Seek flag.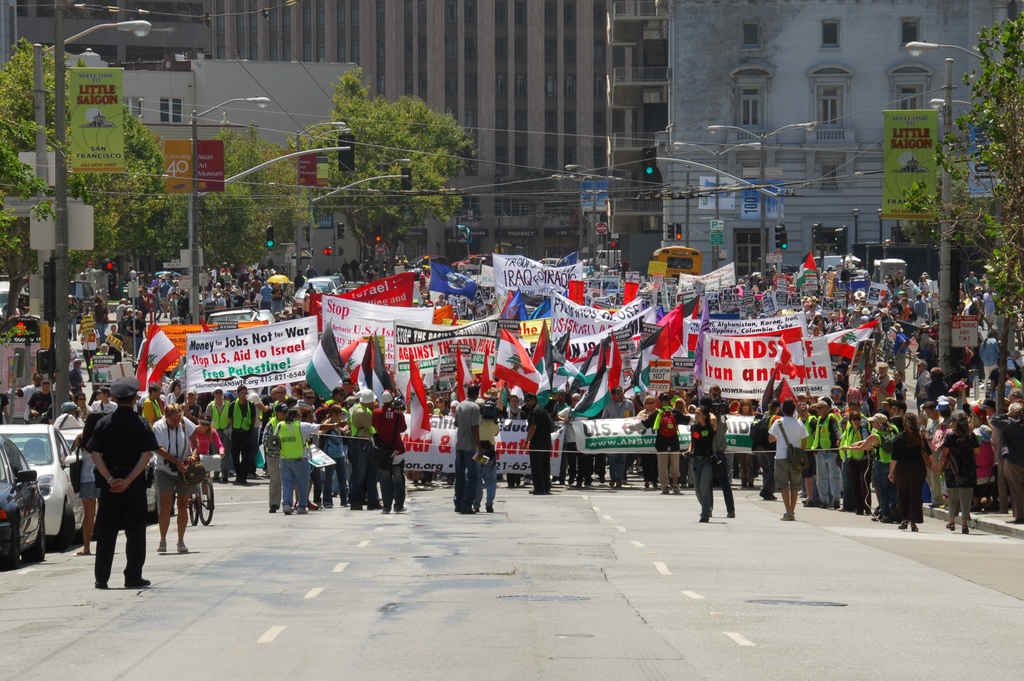
select_region(568, 368, 612, 418).
